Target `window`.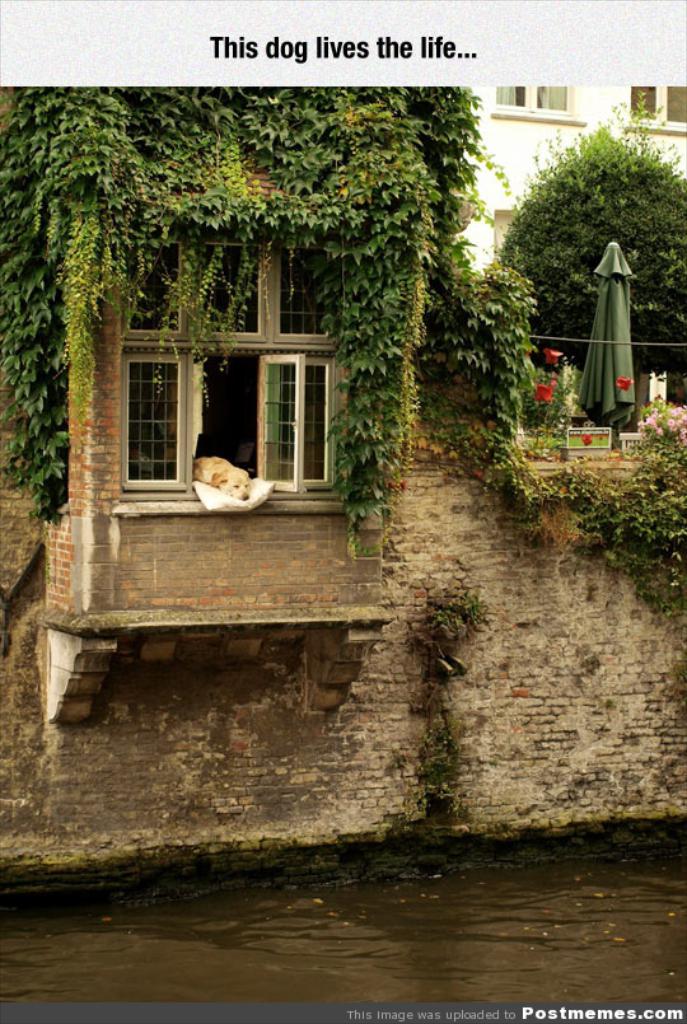
Target region: (left=113, top=234, right=337, bottom=332).
